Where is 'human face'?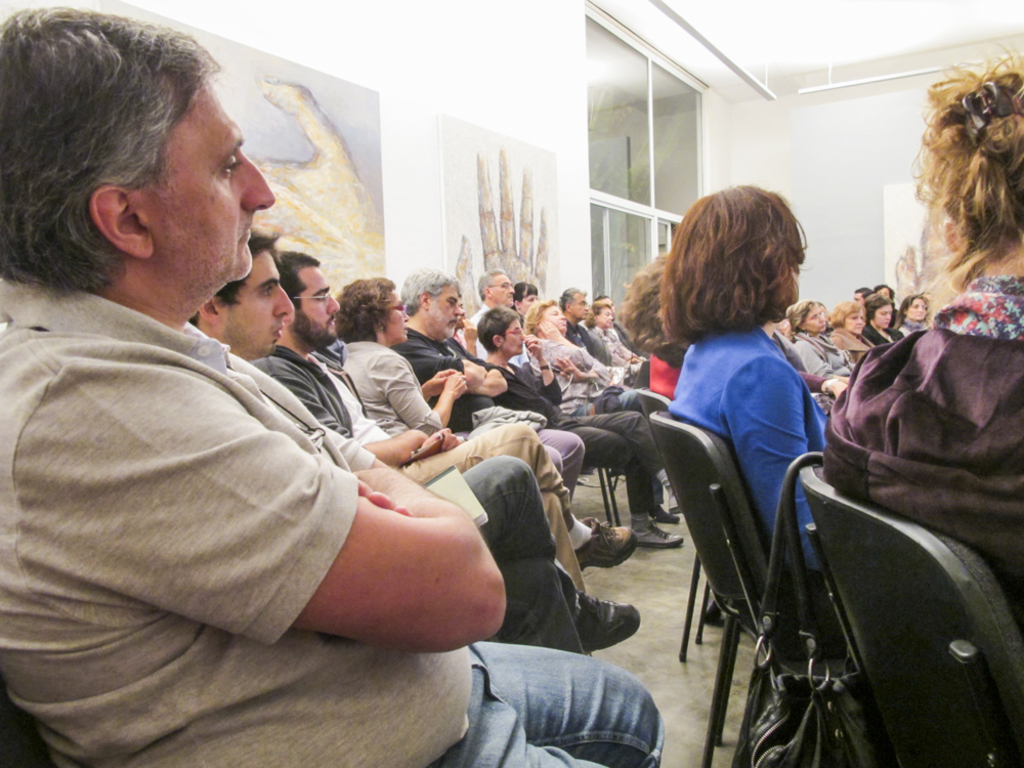
detection(910, 295, 926, 323).
